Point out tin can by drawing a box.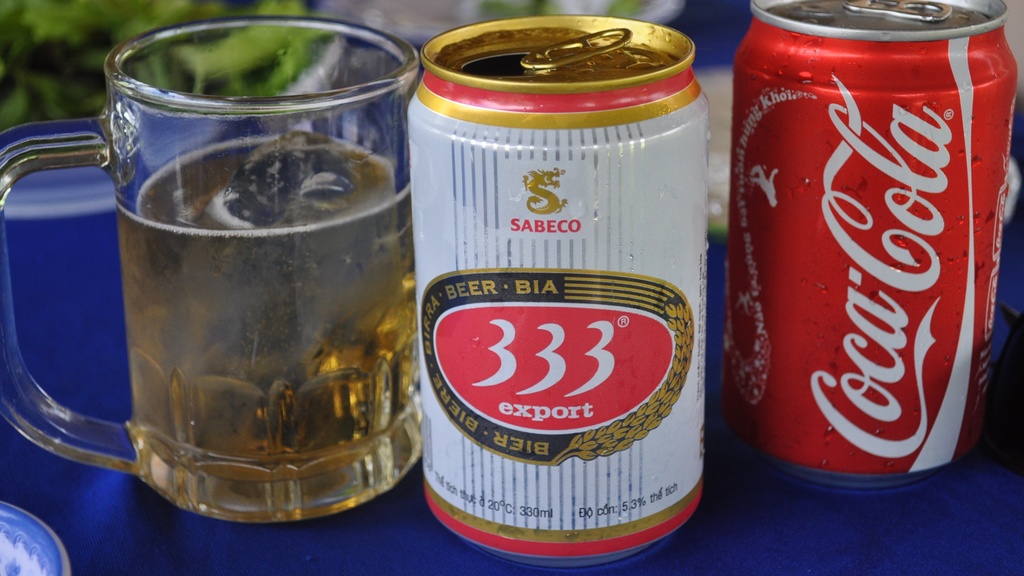
[406,15,706,566].
